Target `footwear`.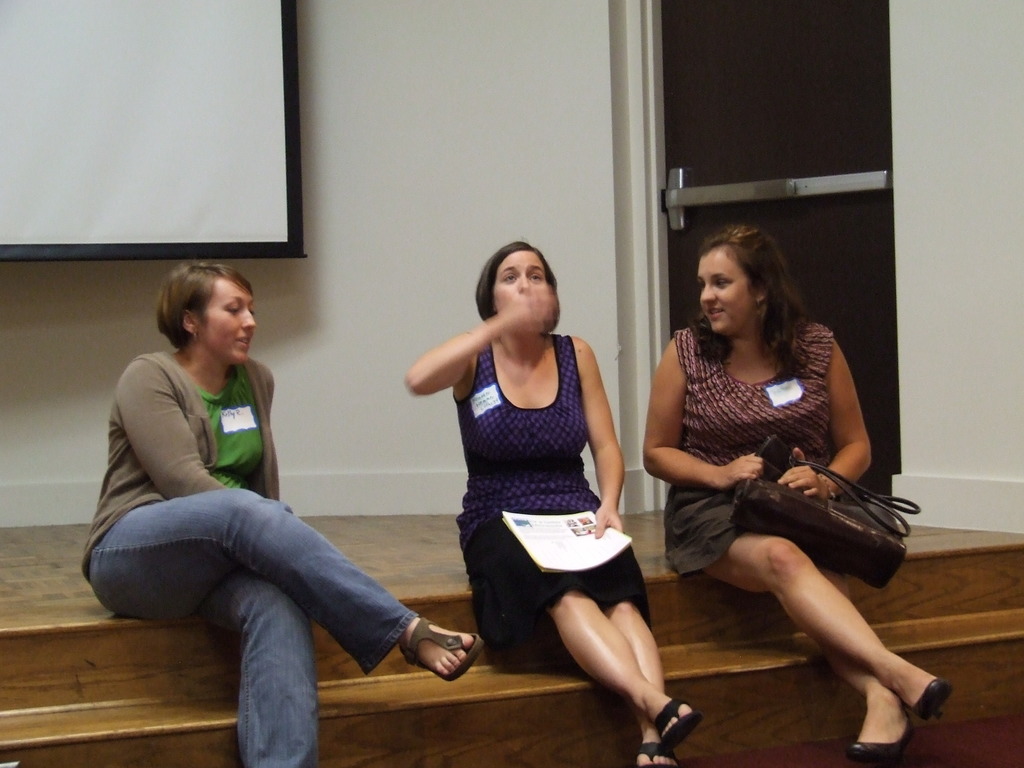
Target region: (x1=633, y1=735, x2=685, y2=767).
